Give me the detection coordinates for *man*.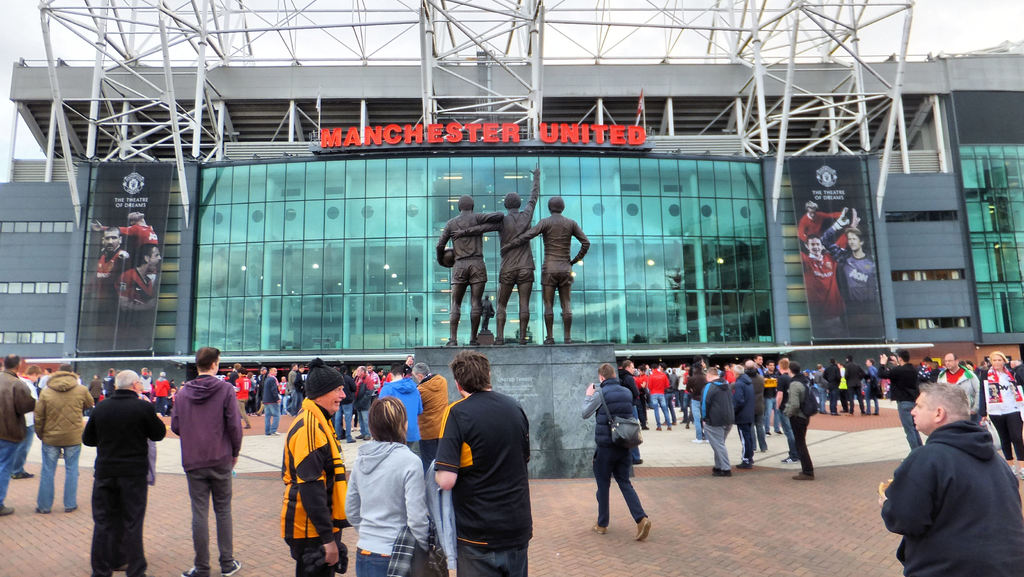
l=771, t=351, r=803, b=467.
